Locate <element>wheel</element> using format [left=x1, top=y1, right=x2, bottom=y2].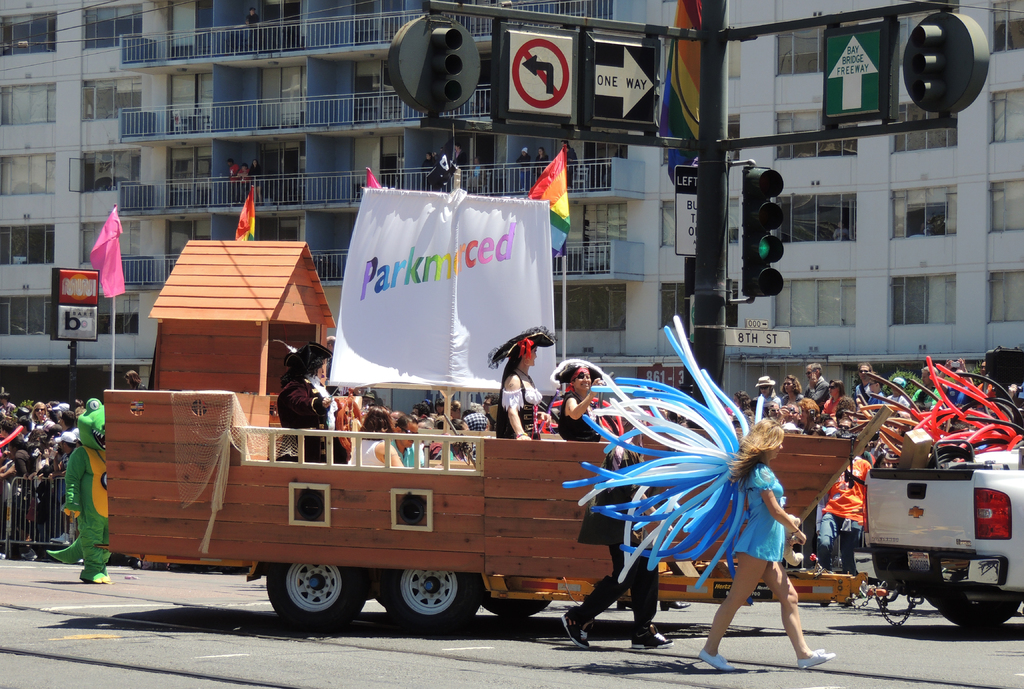
[left=380, top=567, right=479, bottom=635].
